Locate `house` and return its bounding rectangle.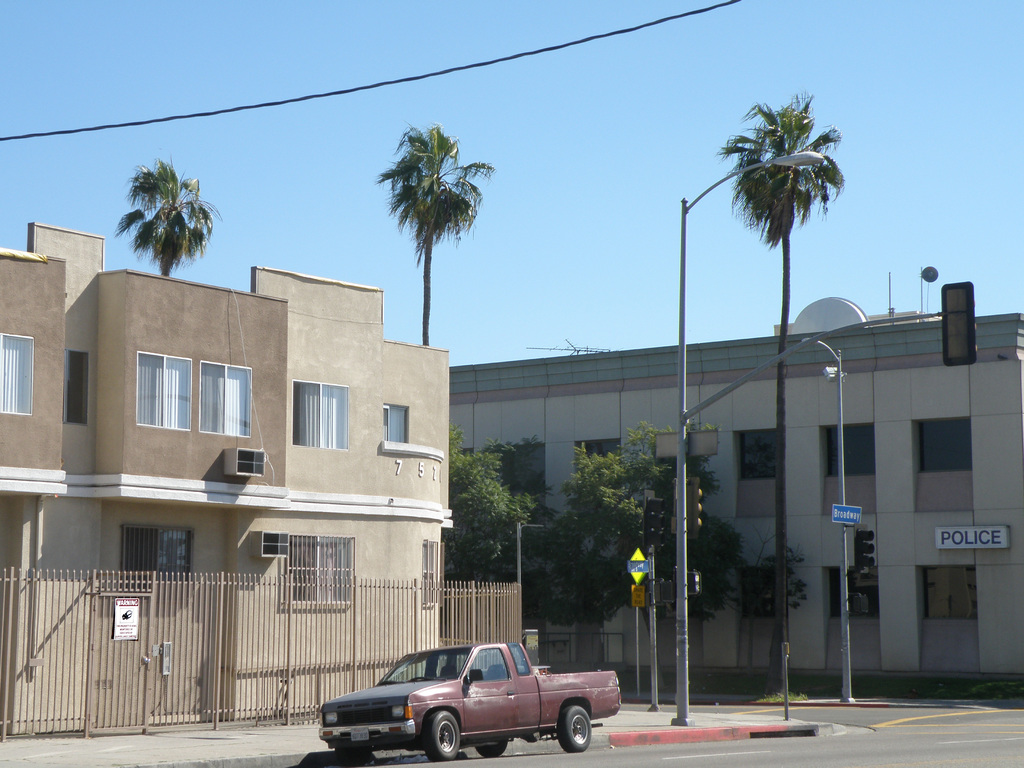
rect(436, 295, 1023, 710).
